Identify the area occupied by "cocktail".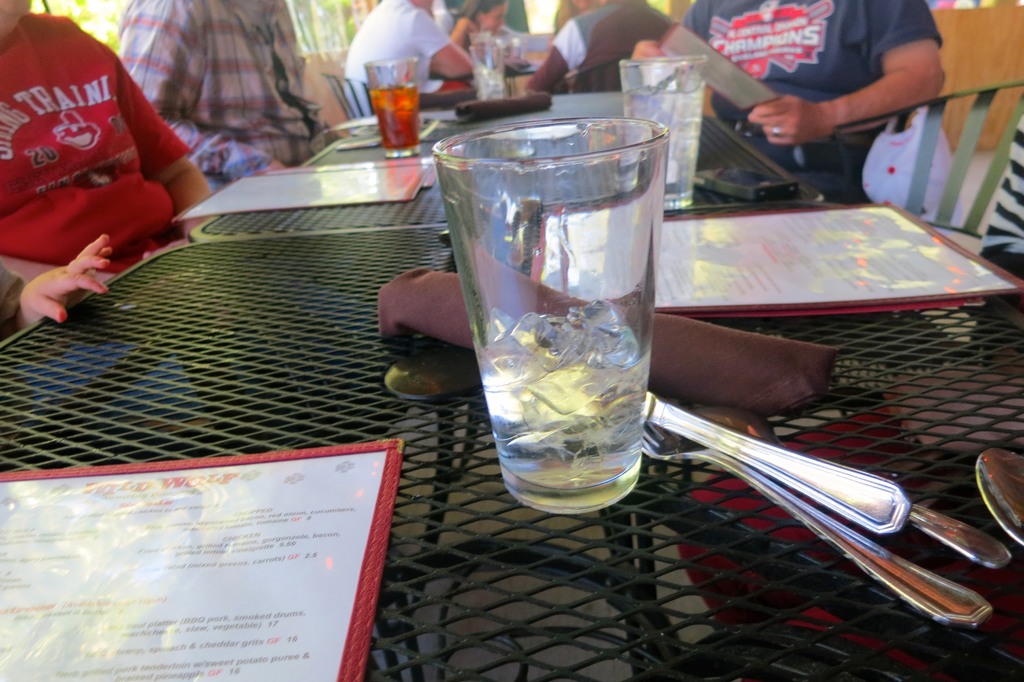
Area: (x1=469, y1=40, x2=510, y2=104).
